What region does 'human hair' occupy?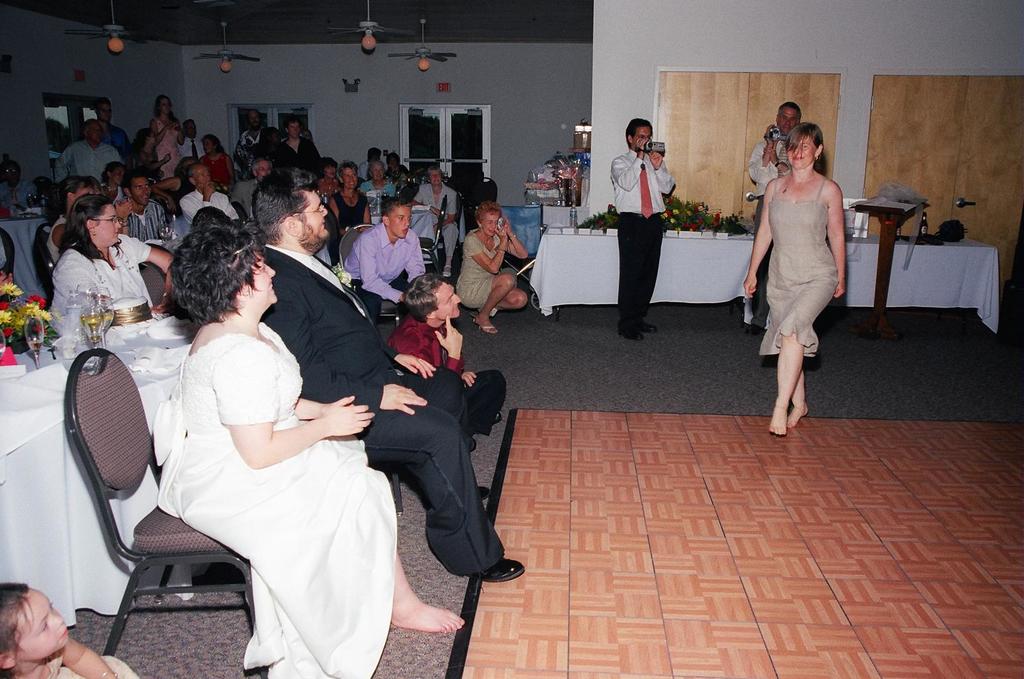
[left=156, top=206, right=250, bottom=336].
